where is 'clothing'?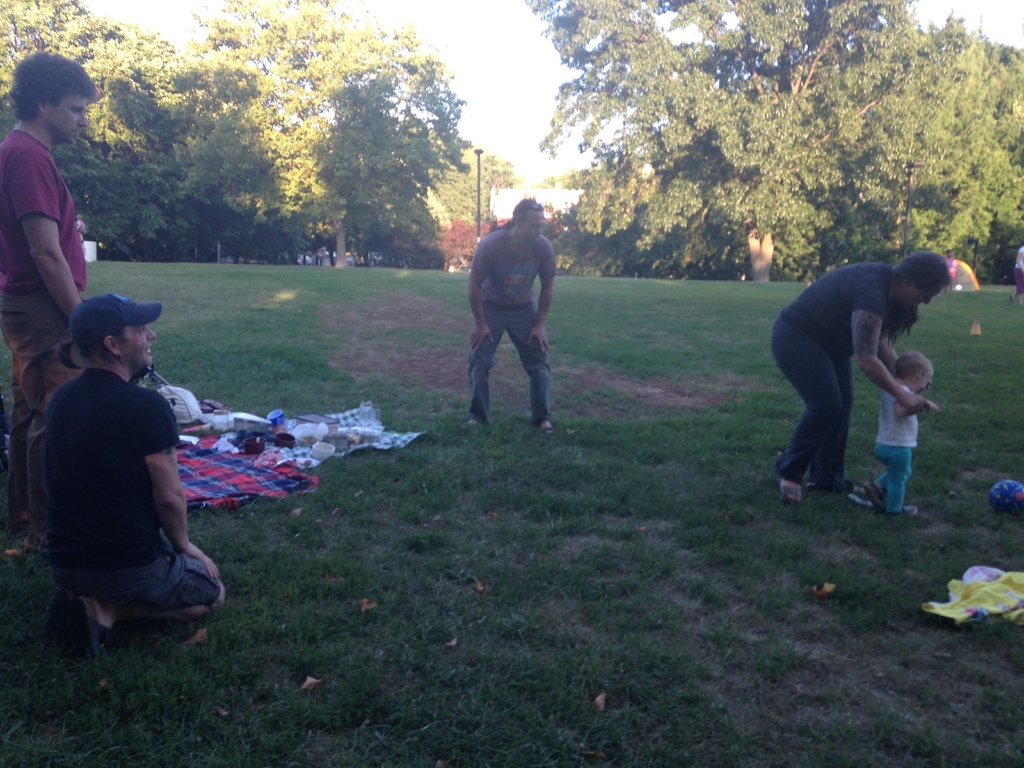
x1=770 y1=262 x2=893 y2=490.
